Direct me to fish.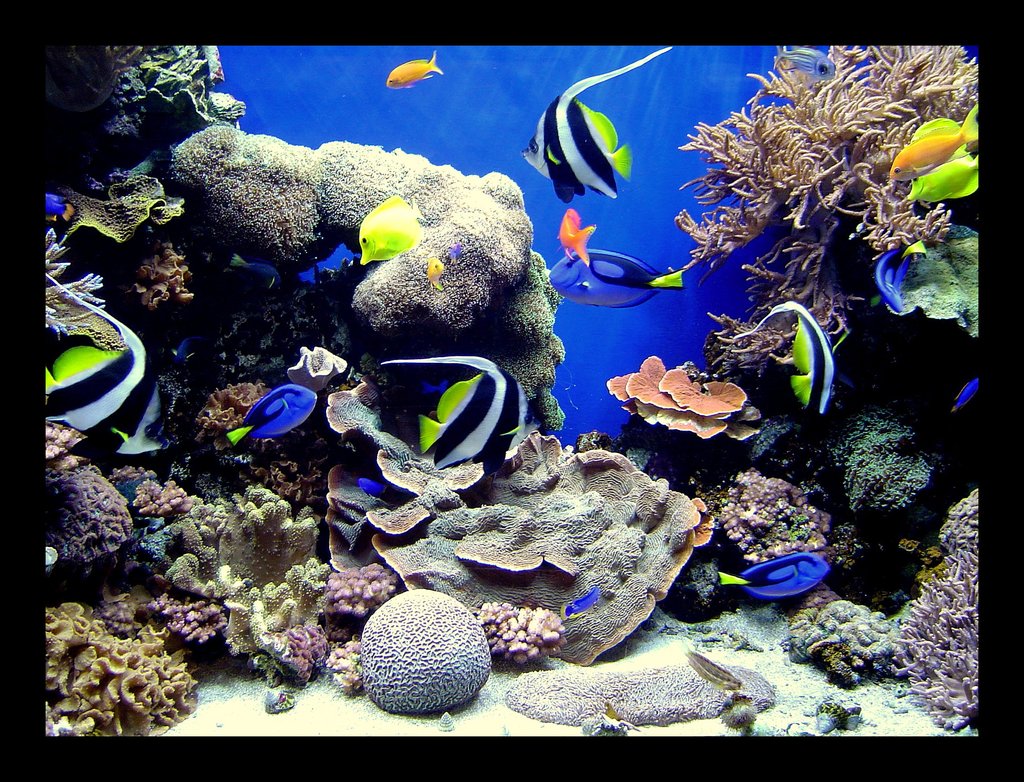
Direction: [42,188,70,221].
